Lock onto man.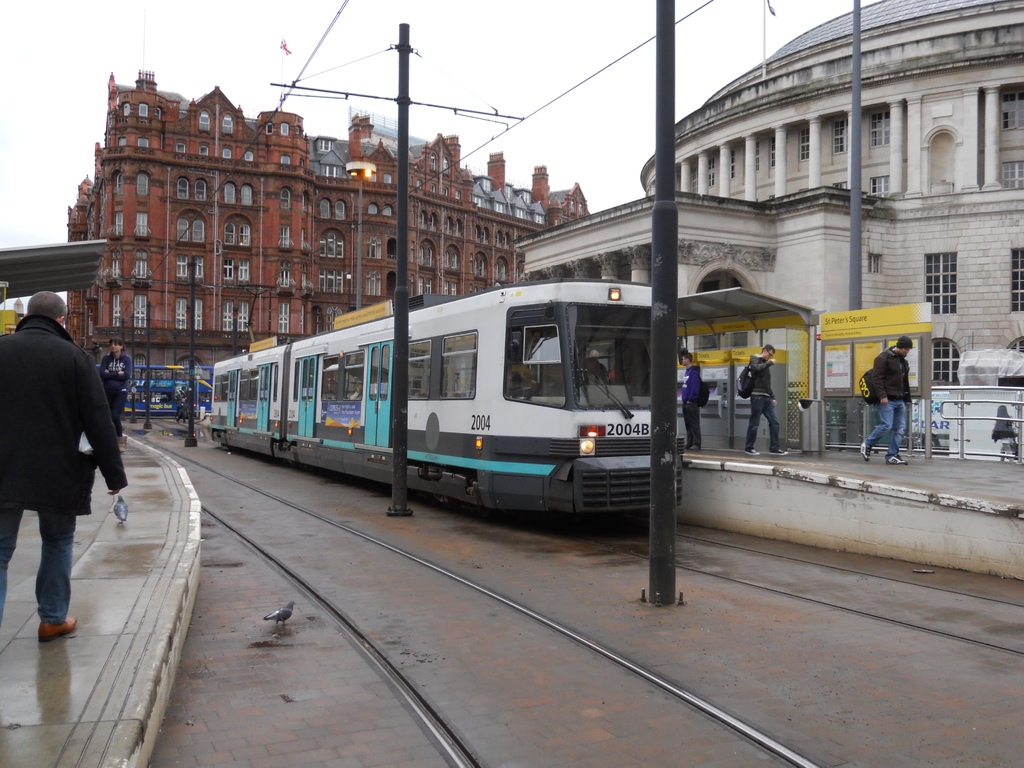
Locked: (left=350, top=384, right=364, bottom=400).
